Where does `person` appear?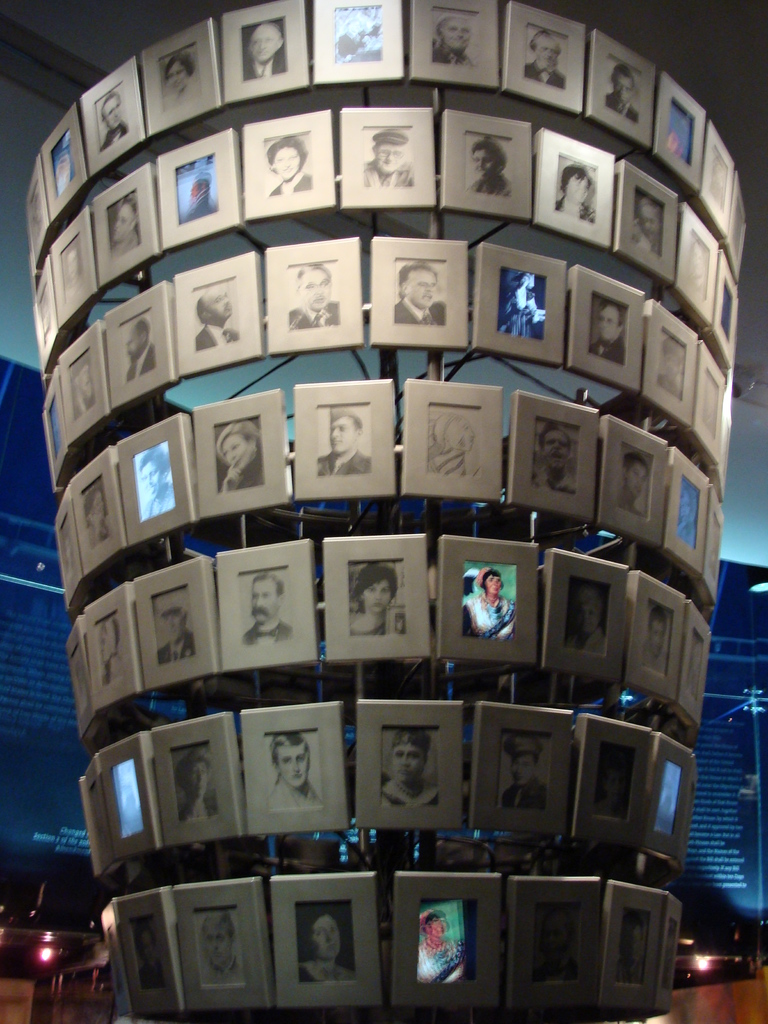
Appears at crop(216, 417, 263, 498).
